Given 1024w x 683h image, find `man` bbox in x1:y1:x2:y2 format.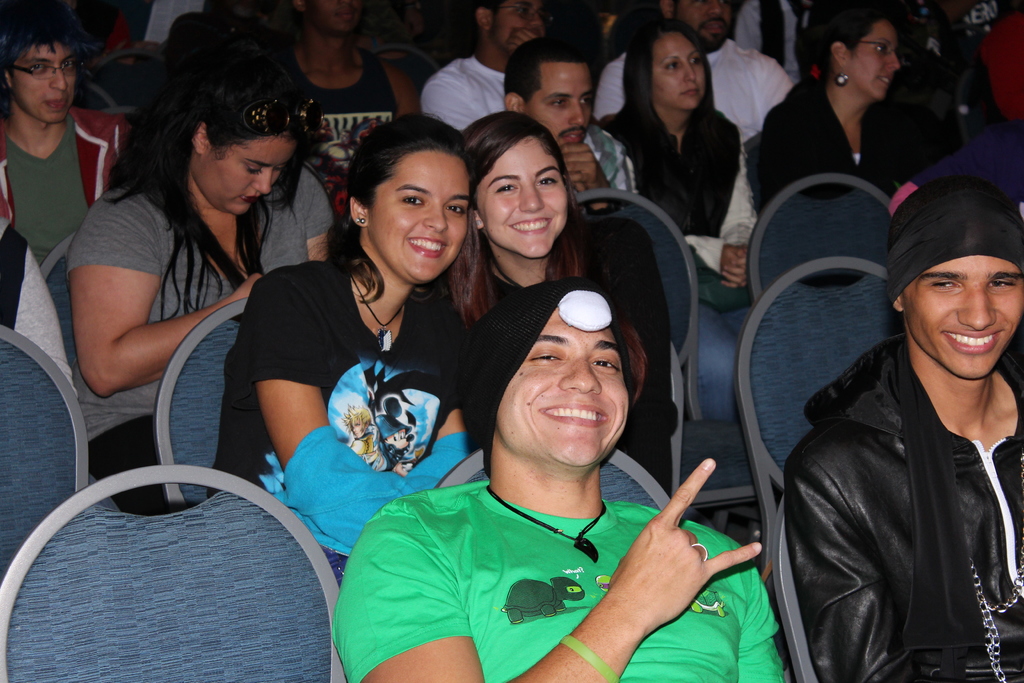
0:0:134:255.
